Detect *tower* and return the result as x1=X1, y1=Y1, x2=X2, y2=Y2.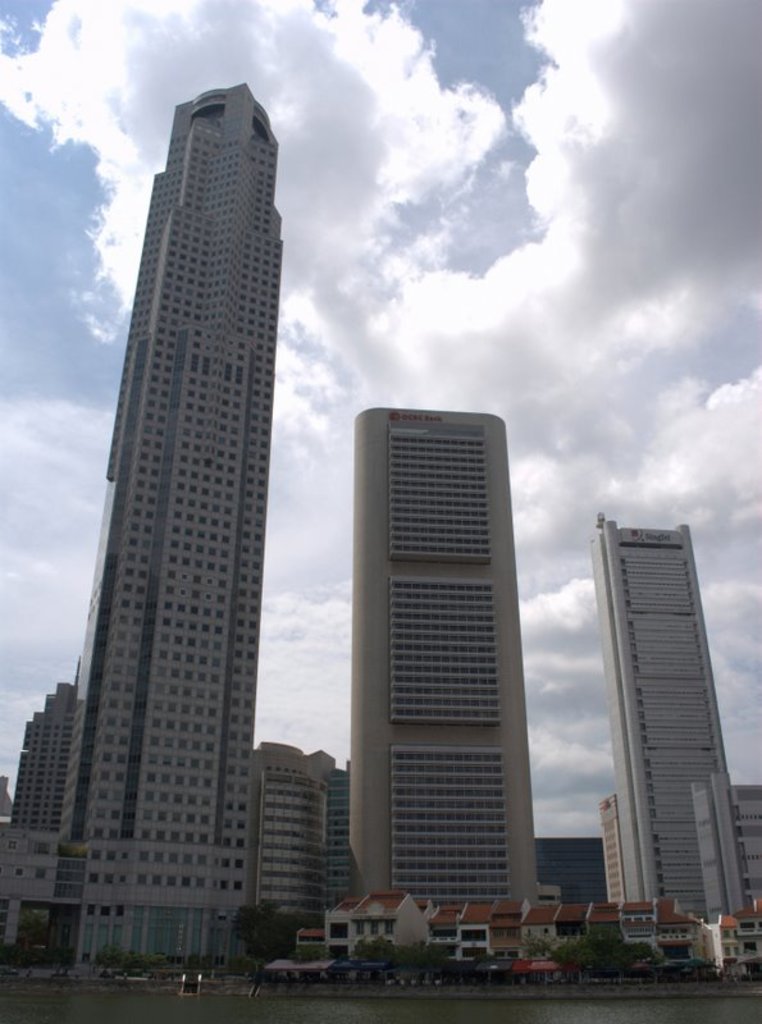
x1=29, y1=64, x2=324, y2=899.
